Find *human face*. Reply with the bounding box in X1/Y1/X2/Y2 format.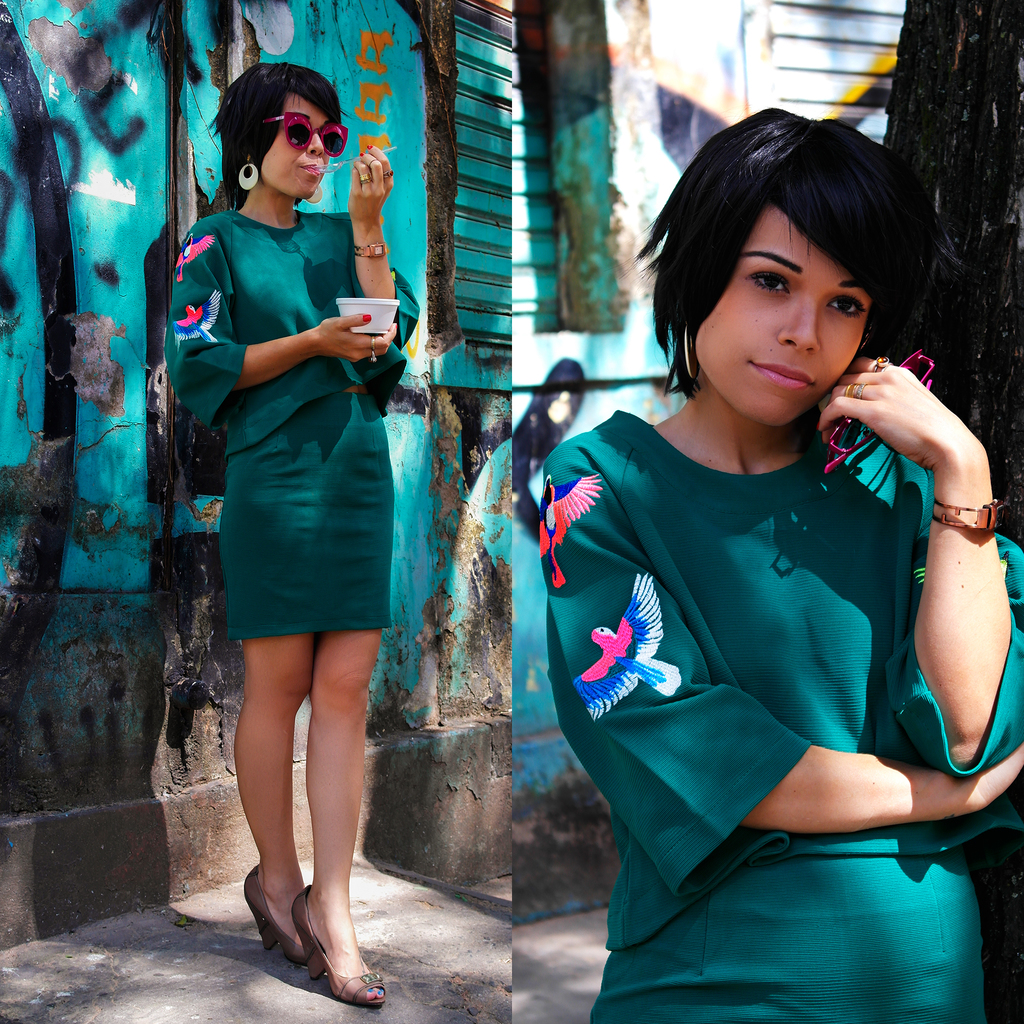
264/85/326/197.
